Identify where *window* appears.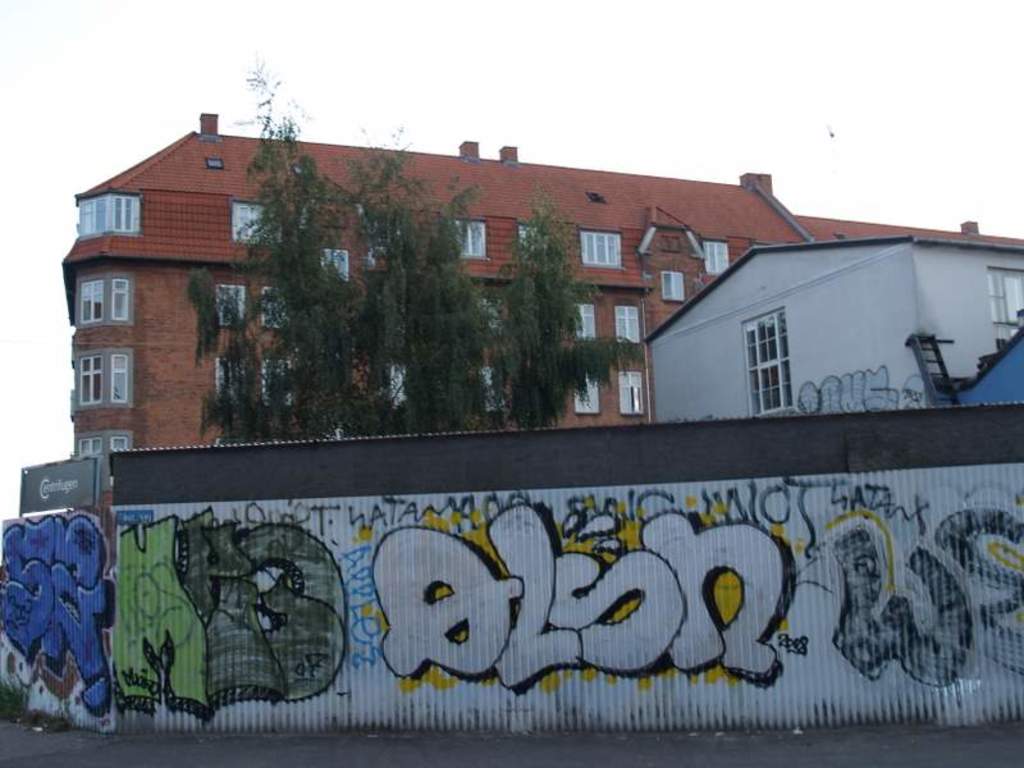
Appears at bbox=(460, 218, 490, 262).
